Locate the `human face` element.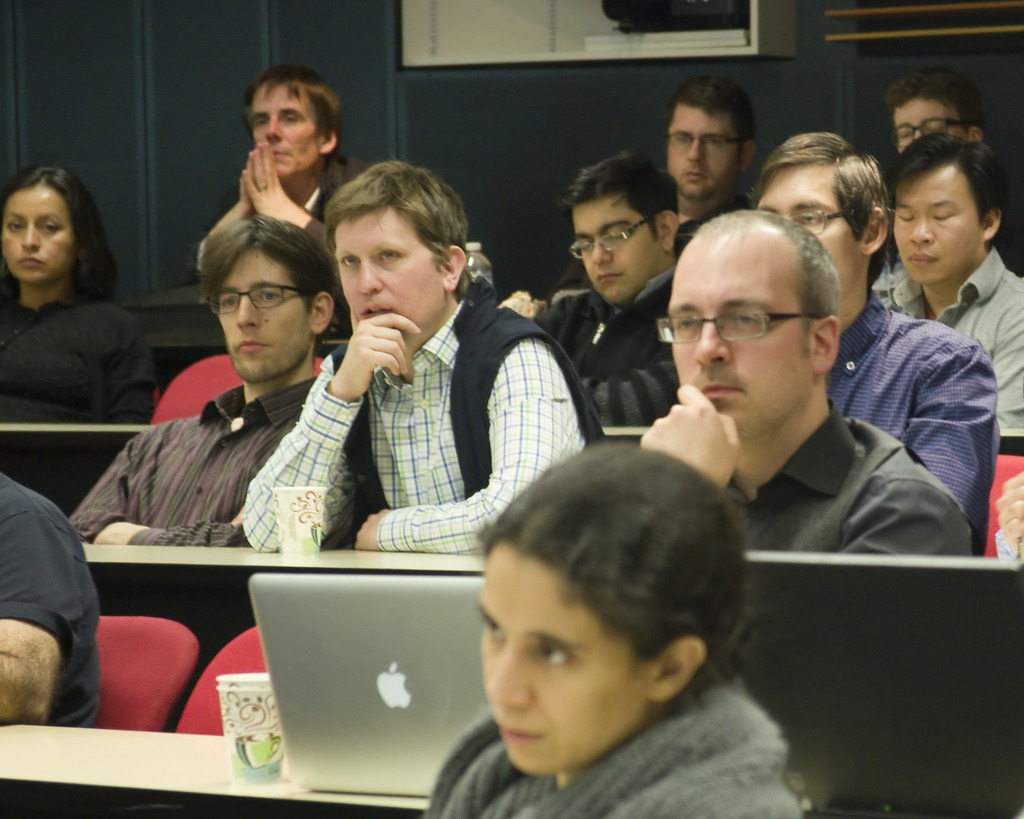
Element bbox: detection(890, 162, 985, 283).
